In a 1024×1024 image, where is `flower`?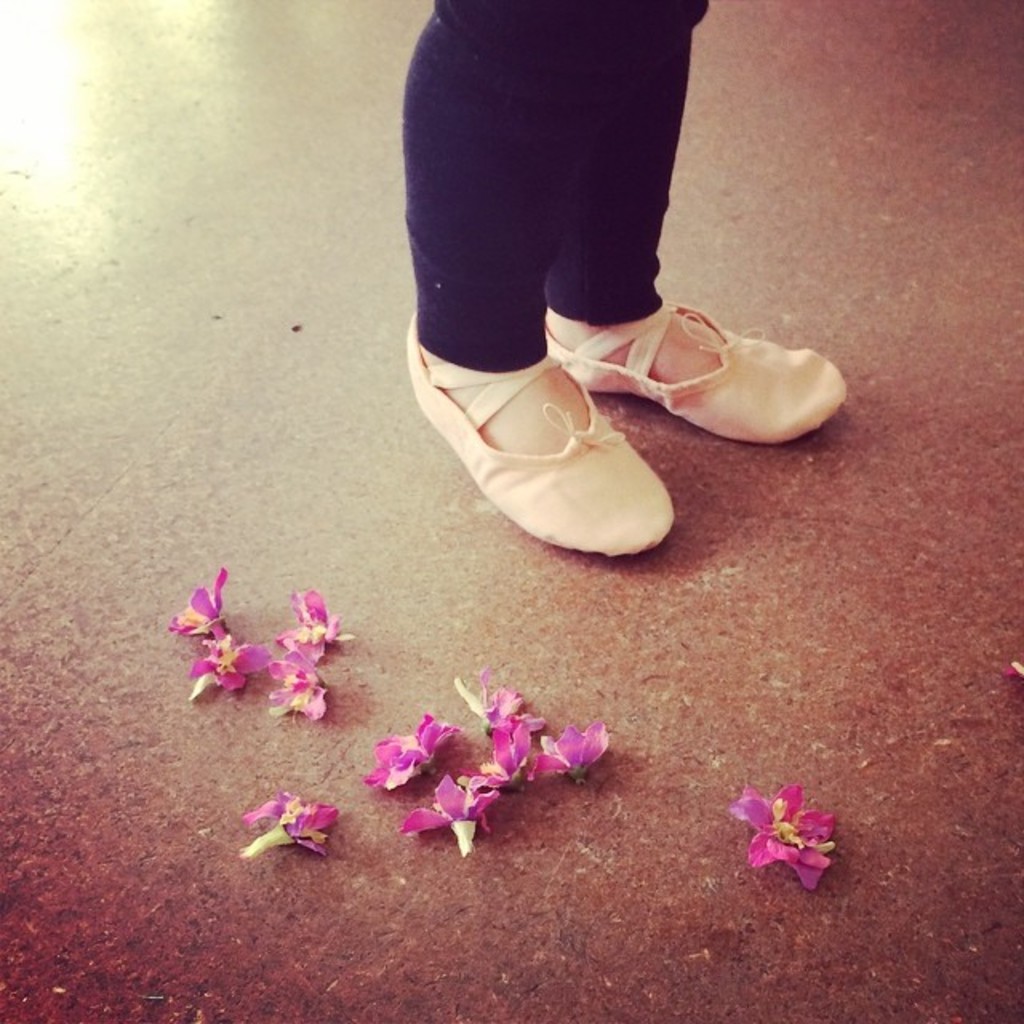
<bbox>714, 774, 866, 886</bbox>.
